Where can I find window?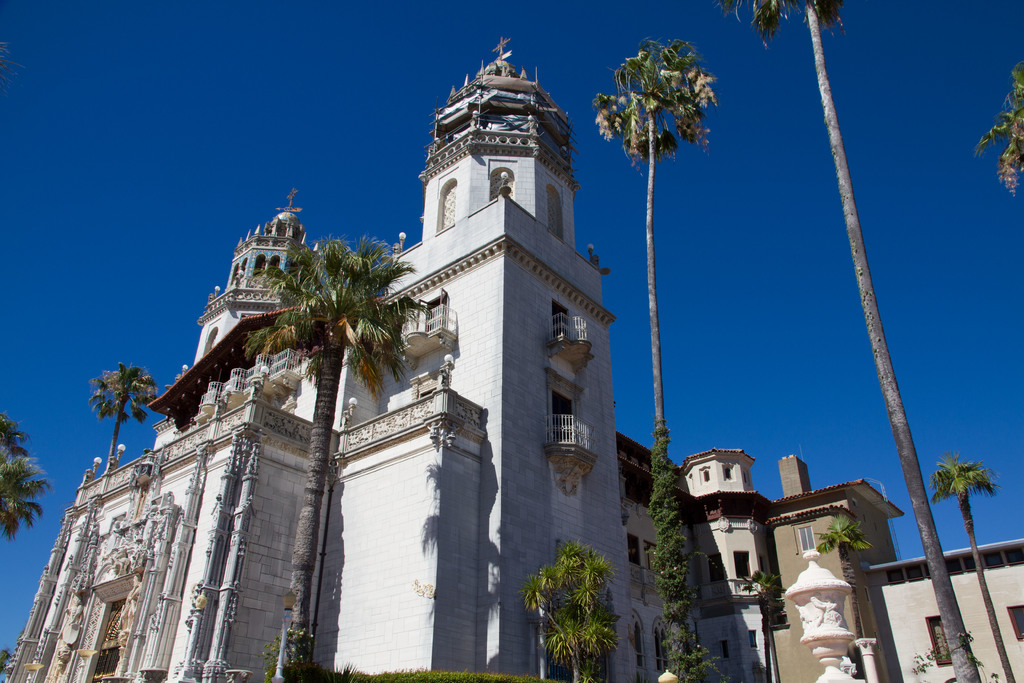
You can find it at {"left": 650, "top": 614, "right": 670, "bottom": 669}.
